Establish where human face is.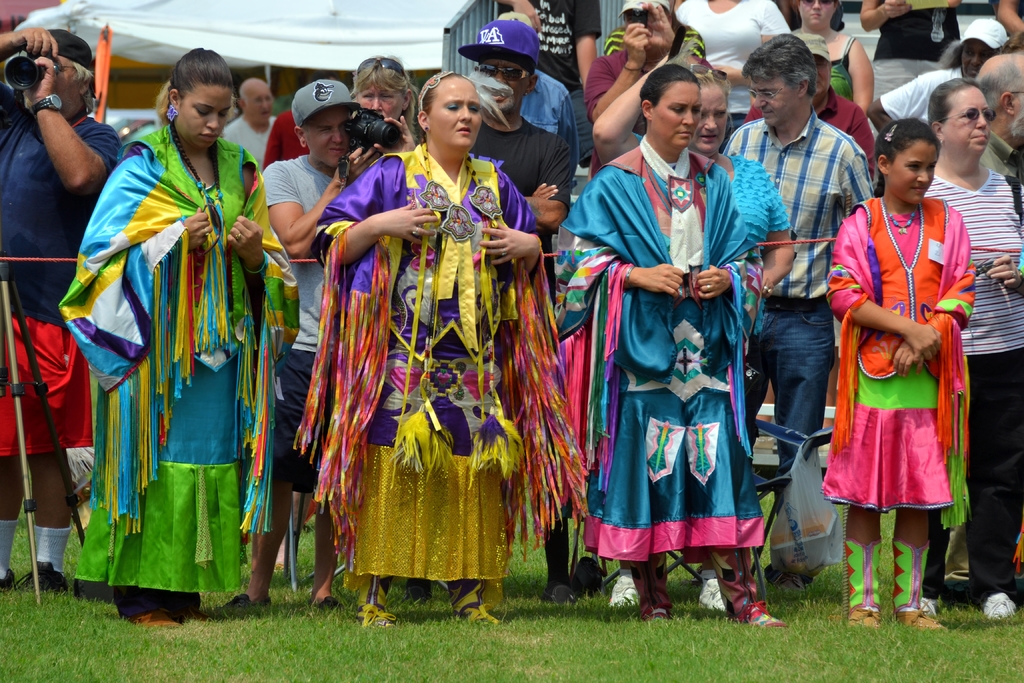
Established at (x1=961, y1=40, x2=998, y2=76).
